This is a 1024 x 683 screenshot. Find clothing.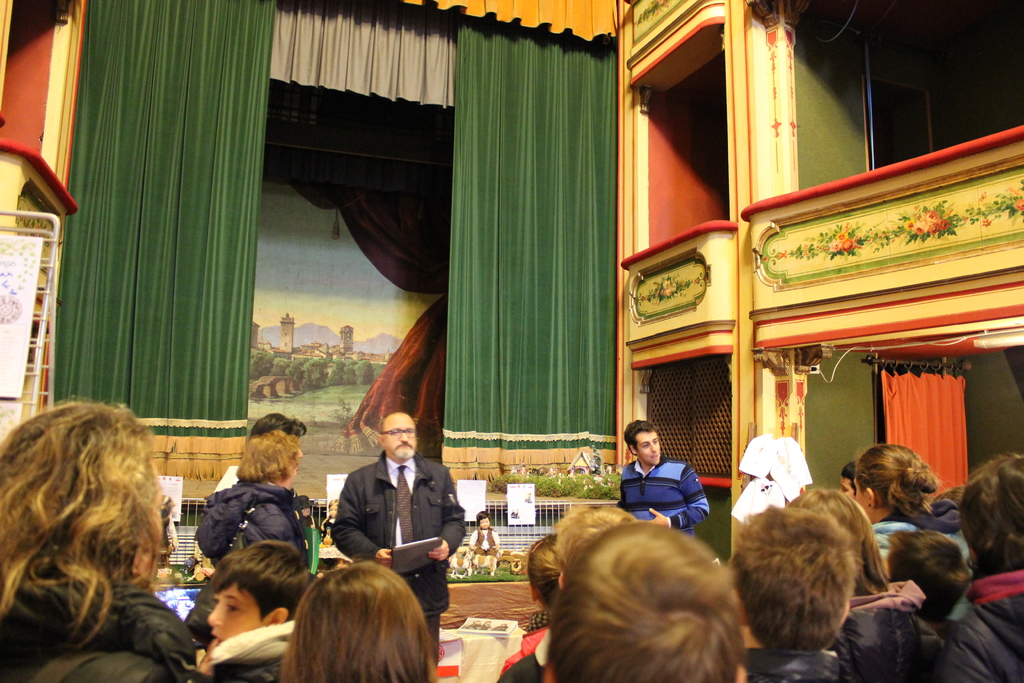
Bounding box: bbox=[620, 459, 712, 534].
